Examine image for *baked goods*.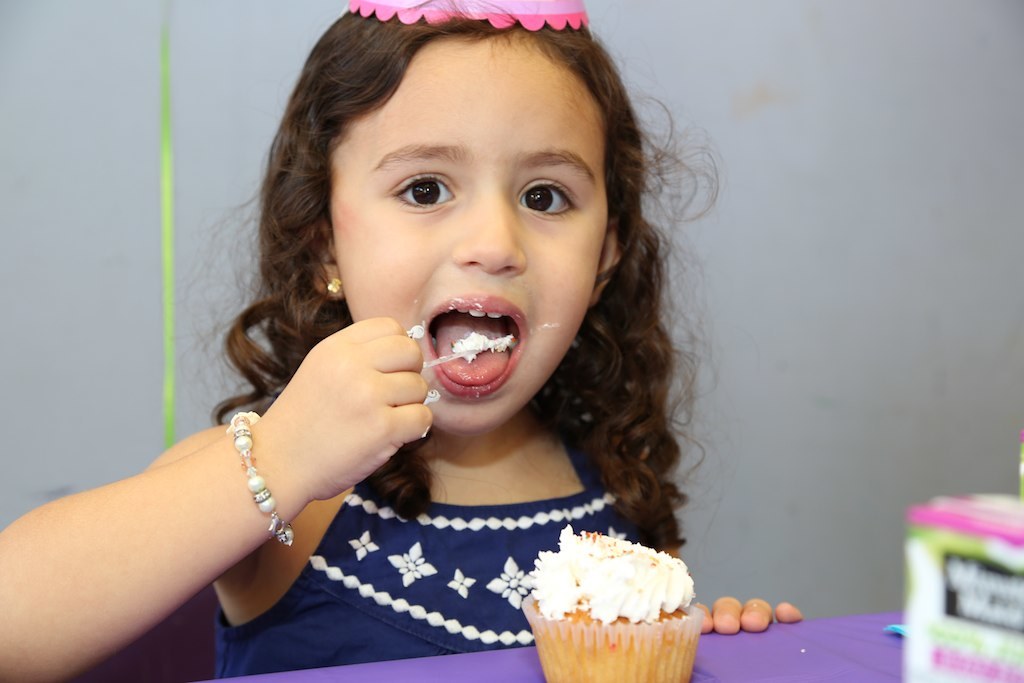
Examination result: locate(523, 536, 714, 672).
